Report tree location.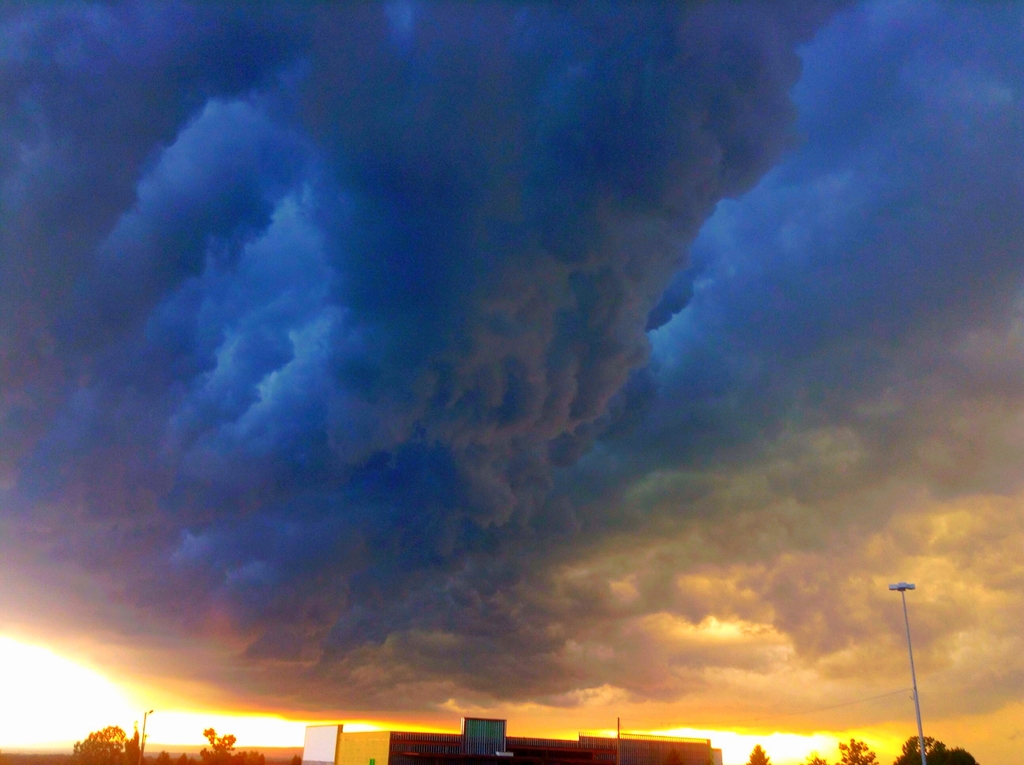
Report: locate(836, 735, 881, 764).
